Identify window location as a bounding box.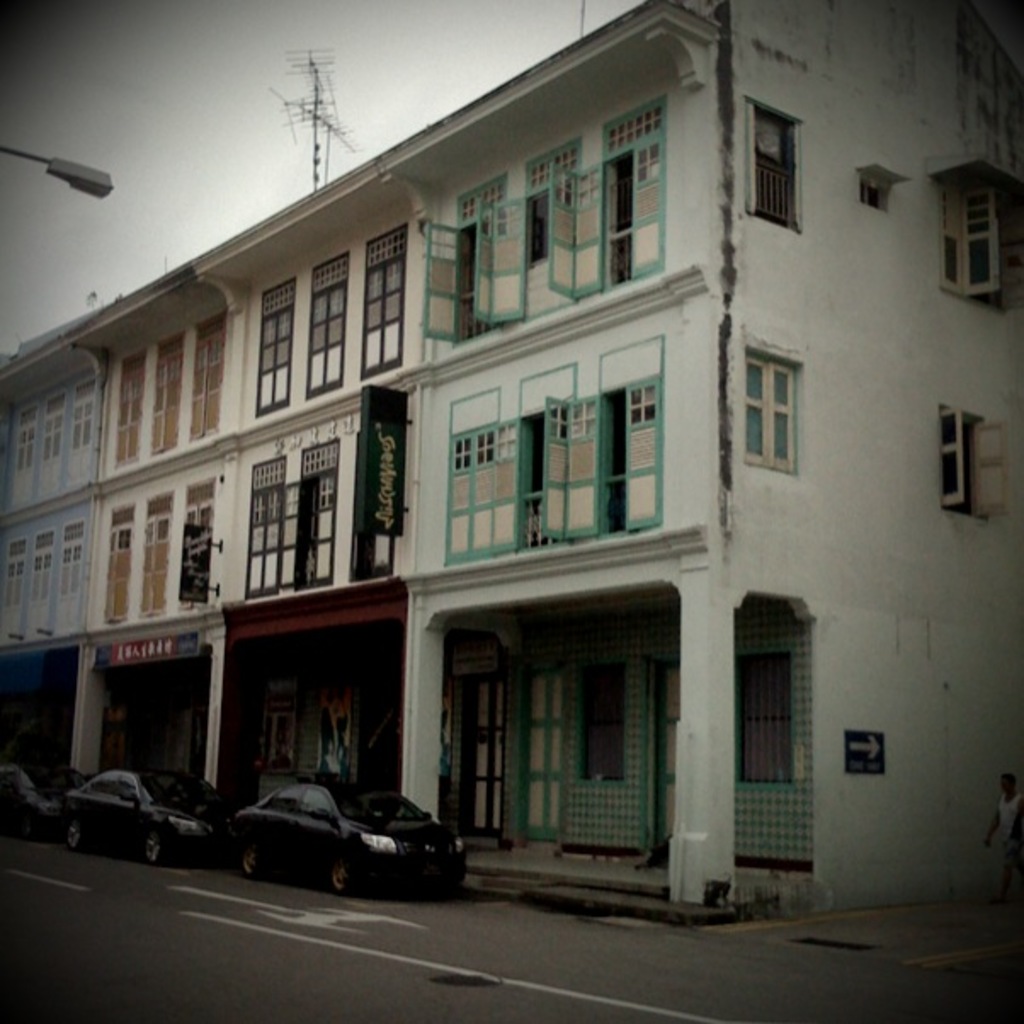
rect(153, 332, 184, 459).
